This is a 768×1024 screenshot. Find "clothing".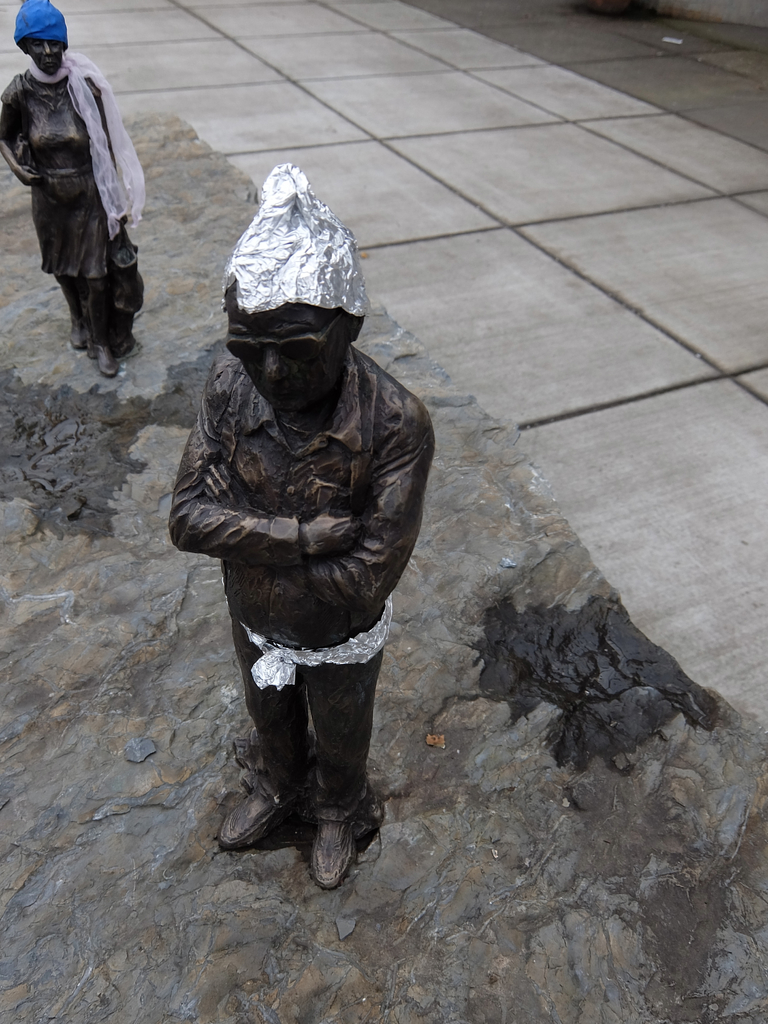
Bounding box: pyautogui.locateOnScreen(0, 94, 139, 349).
